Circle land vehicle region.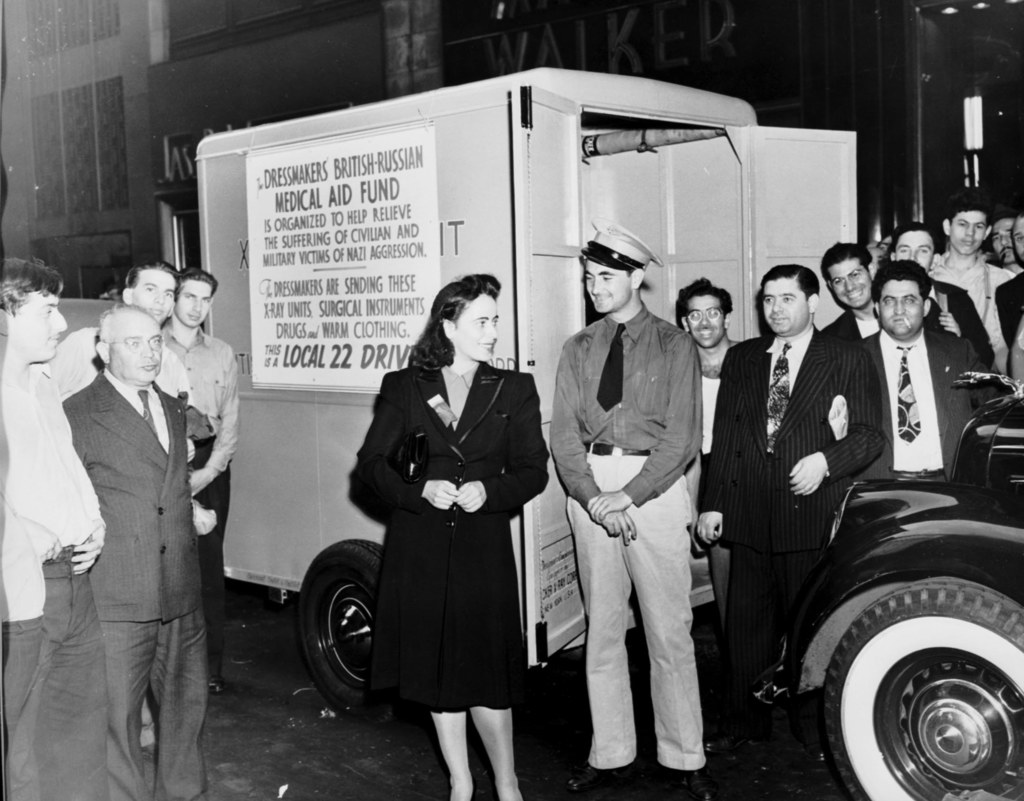
Region: (195, 46, 1023, 800).
